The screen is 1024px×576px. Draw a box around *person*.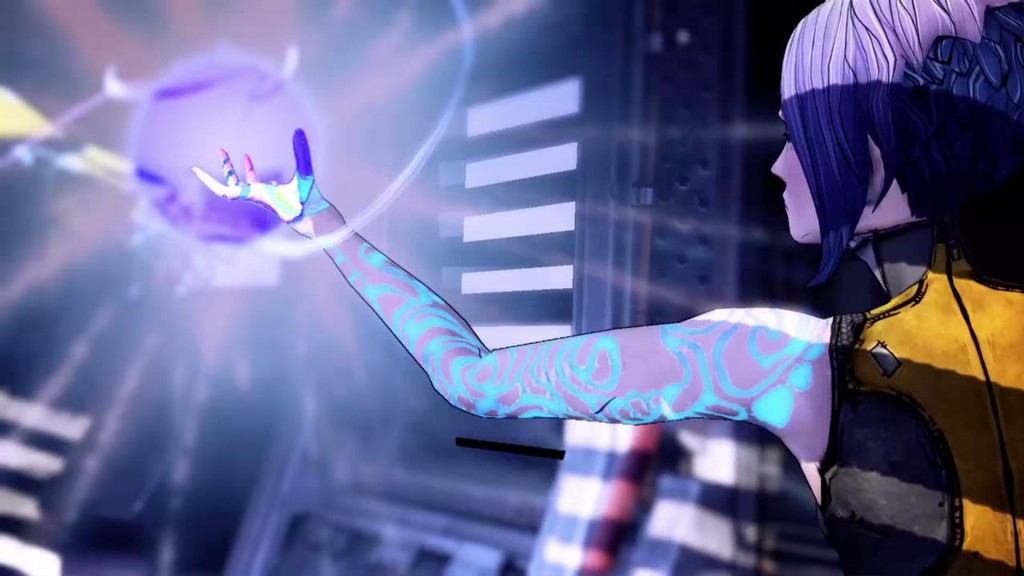
[191, 0, 1023, 575].
